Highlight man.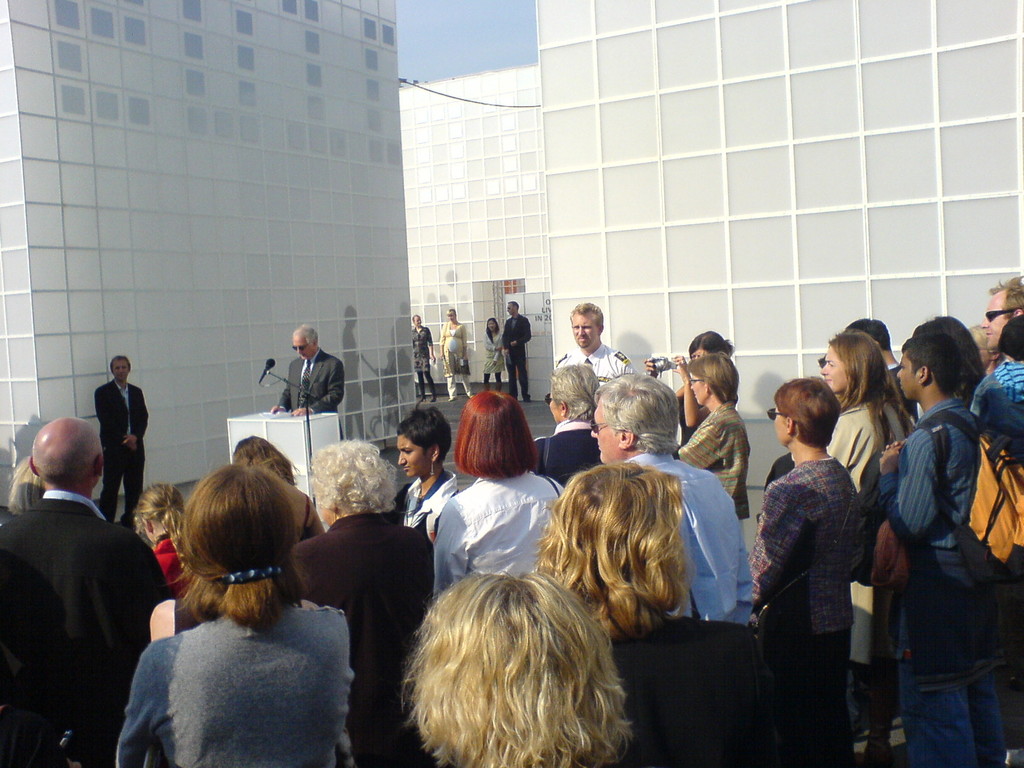
Highlighted region: BBox(593, 369, 754, 628).
